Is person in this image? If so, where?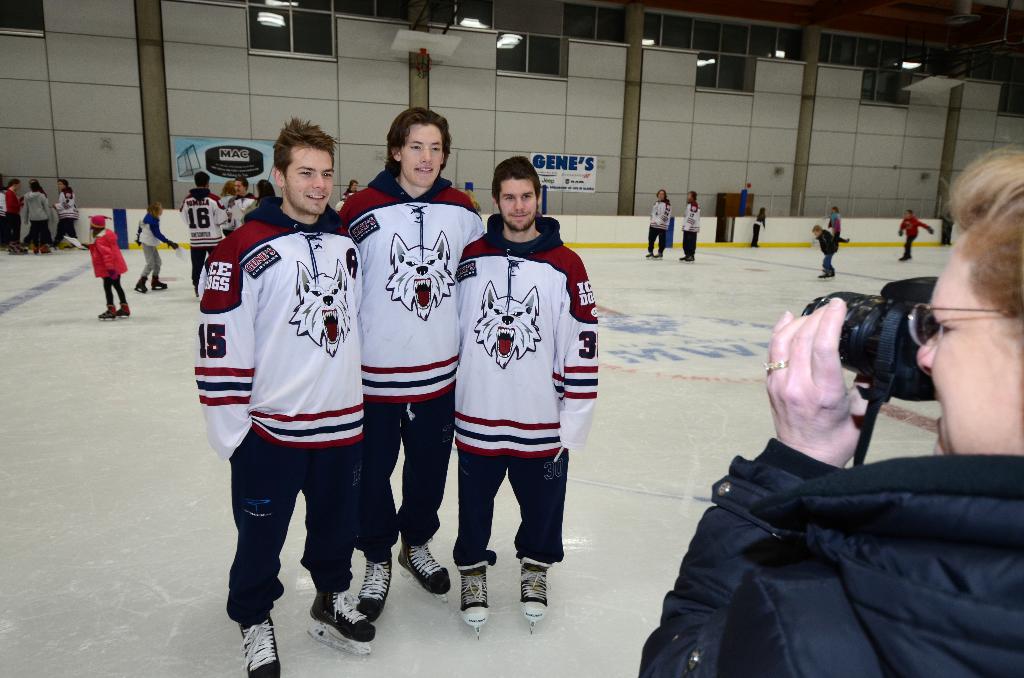
Yes, at 83/213/135/319.
